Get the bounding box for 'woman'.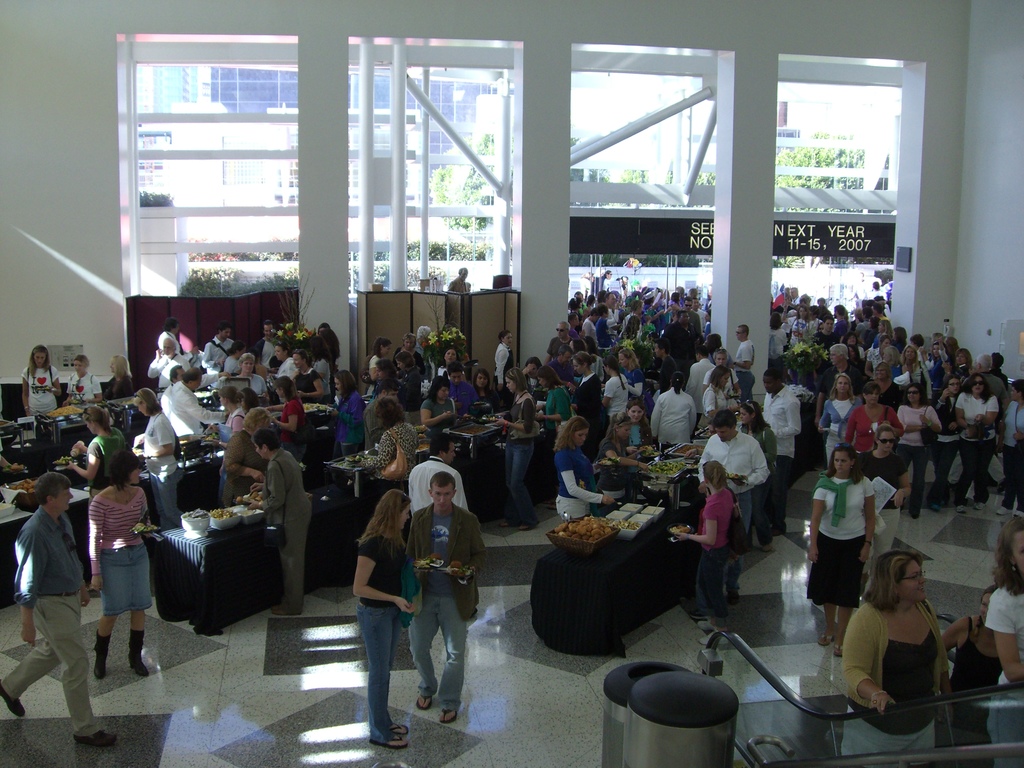
region(470, 366, 496, 415).
